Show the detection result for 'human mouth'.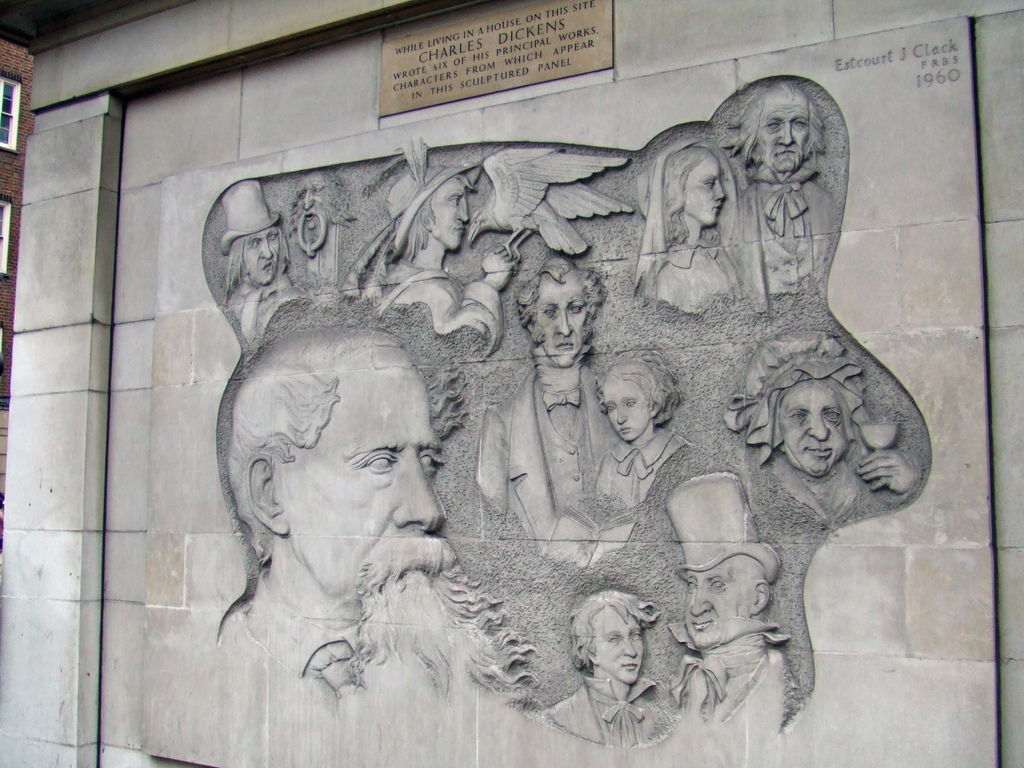
<region>806, 447, 831, 456</region>.
